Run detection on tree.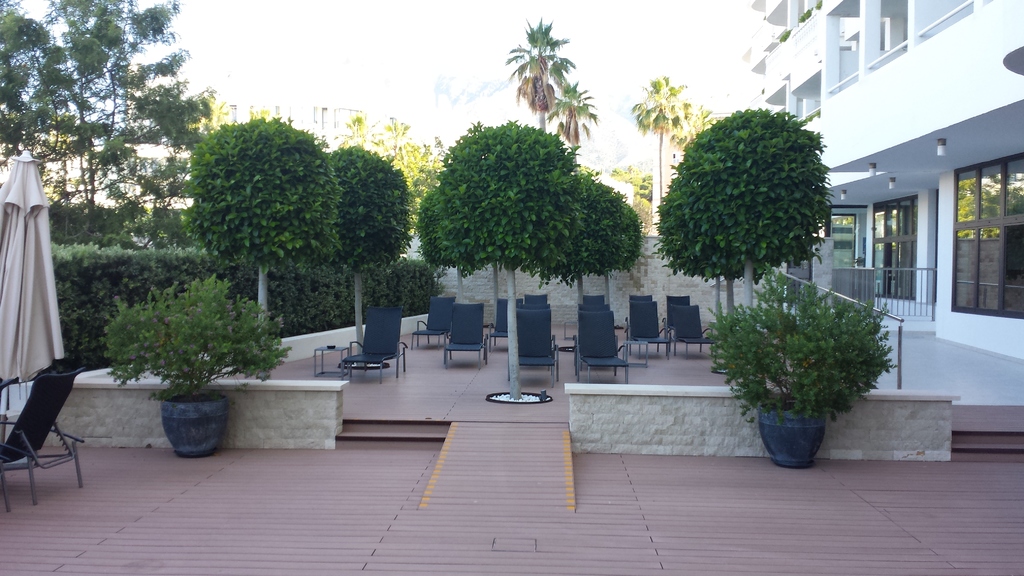
Result: <box>674,83,708,156</box>.
